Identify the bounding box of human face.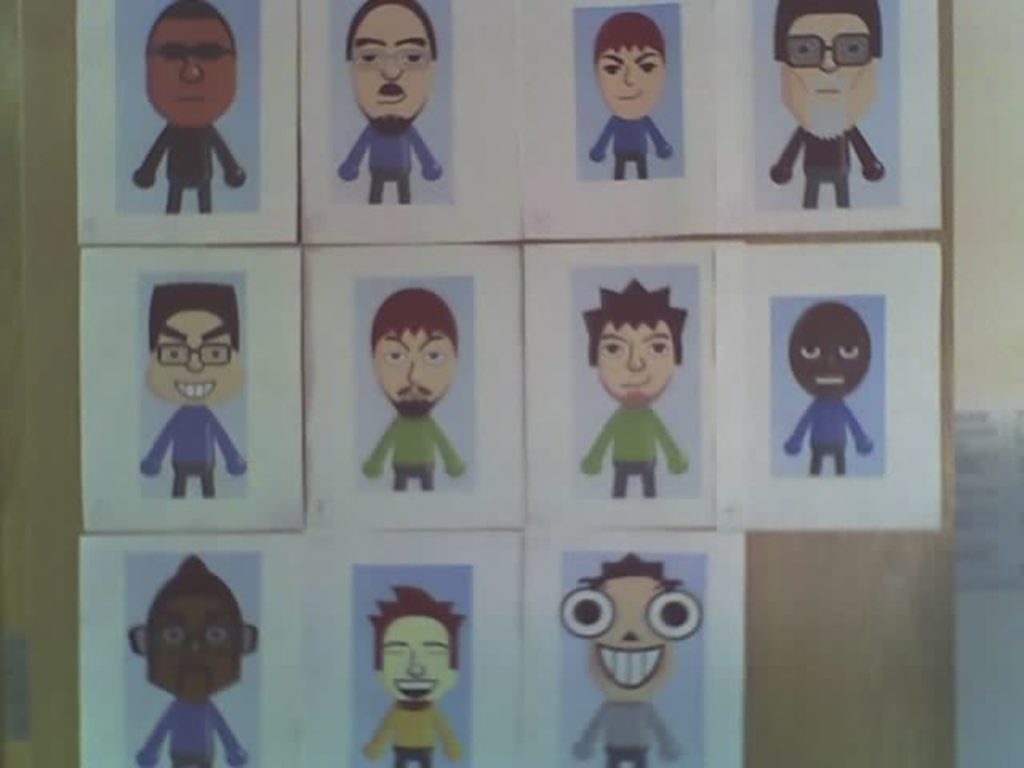
rect(365, 331, 454, 419).
